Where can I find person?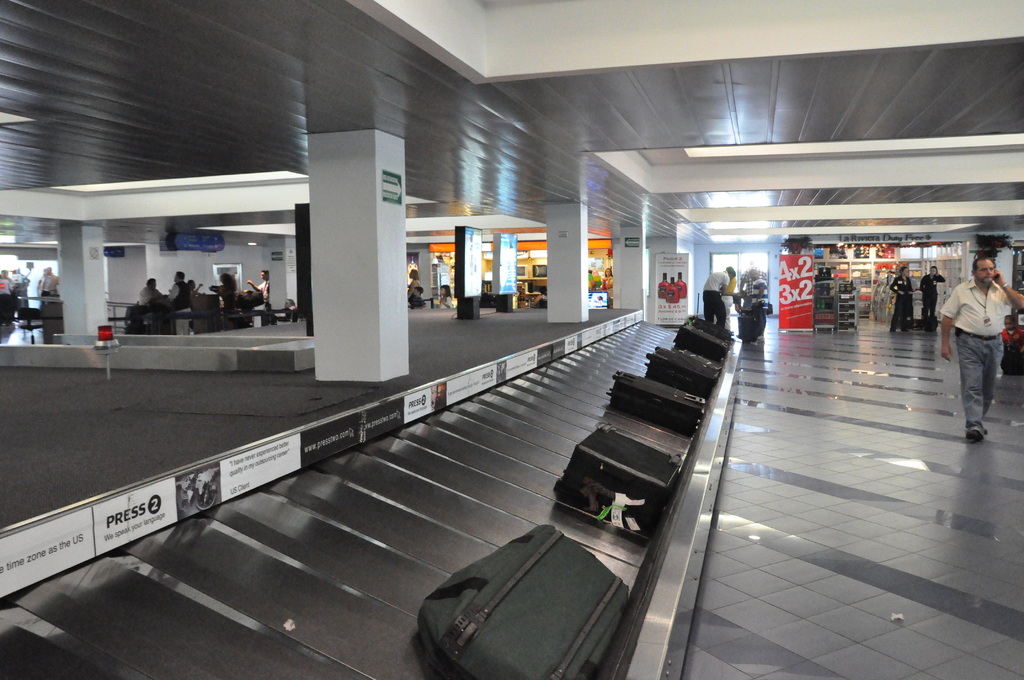
You can find it at 739, 282, 764, 334.
